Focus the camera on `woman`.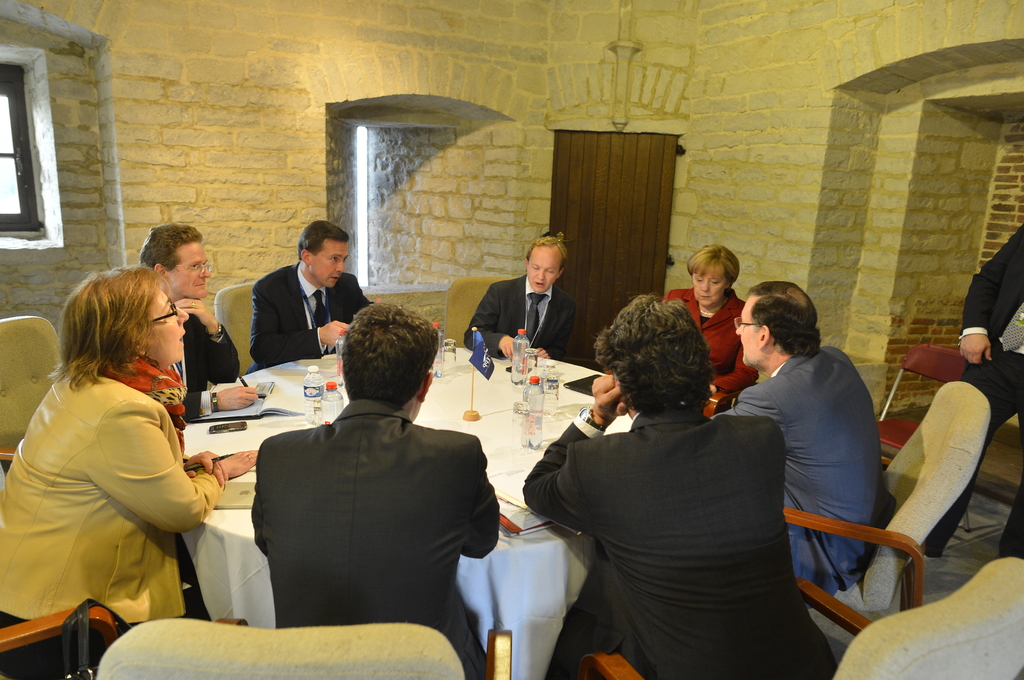
Focus region: {"x1": 0, "y1": 262, "x2": 258, "y2": 679}.
